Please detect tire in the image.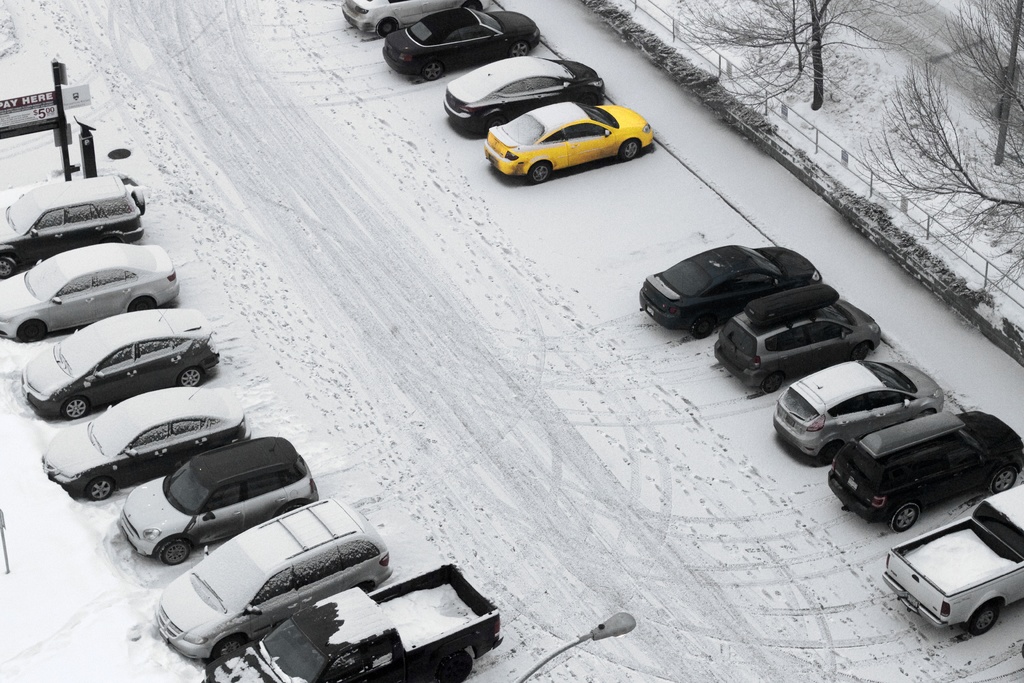
l=381, t=19, r=404, b=37.
